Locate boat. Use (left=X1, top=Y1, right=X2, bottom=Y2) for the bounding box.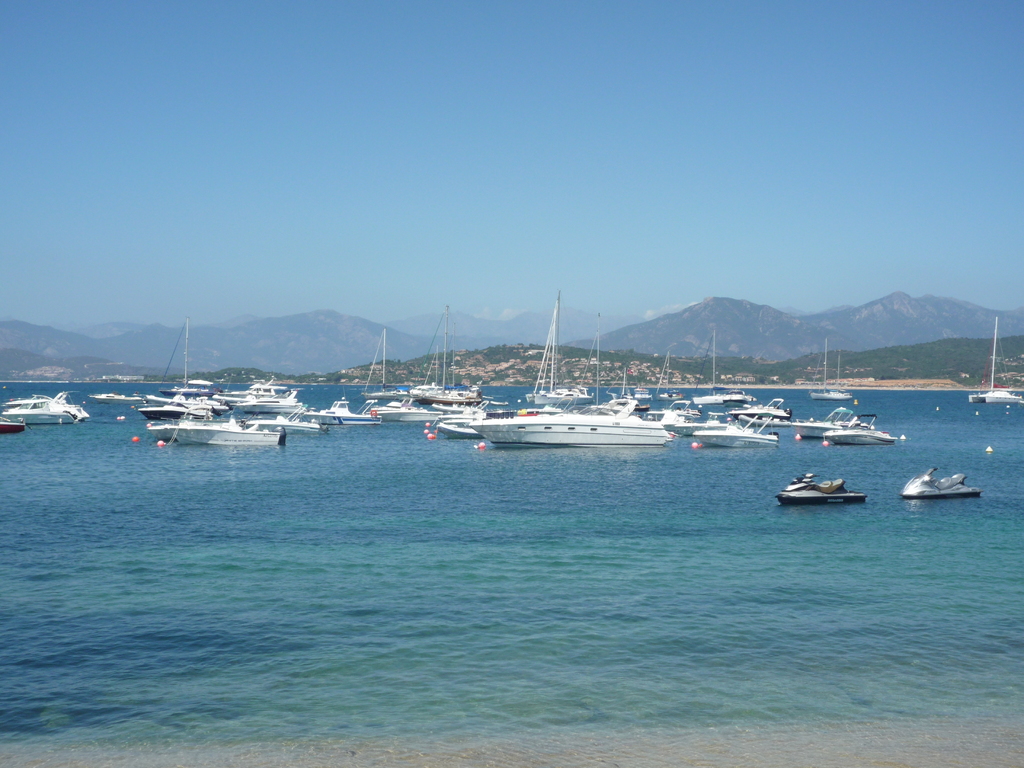
(left=691, top=400, right=792, bottom=451).
